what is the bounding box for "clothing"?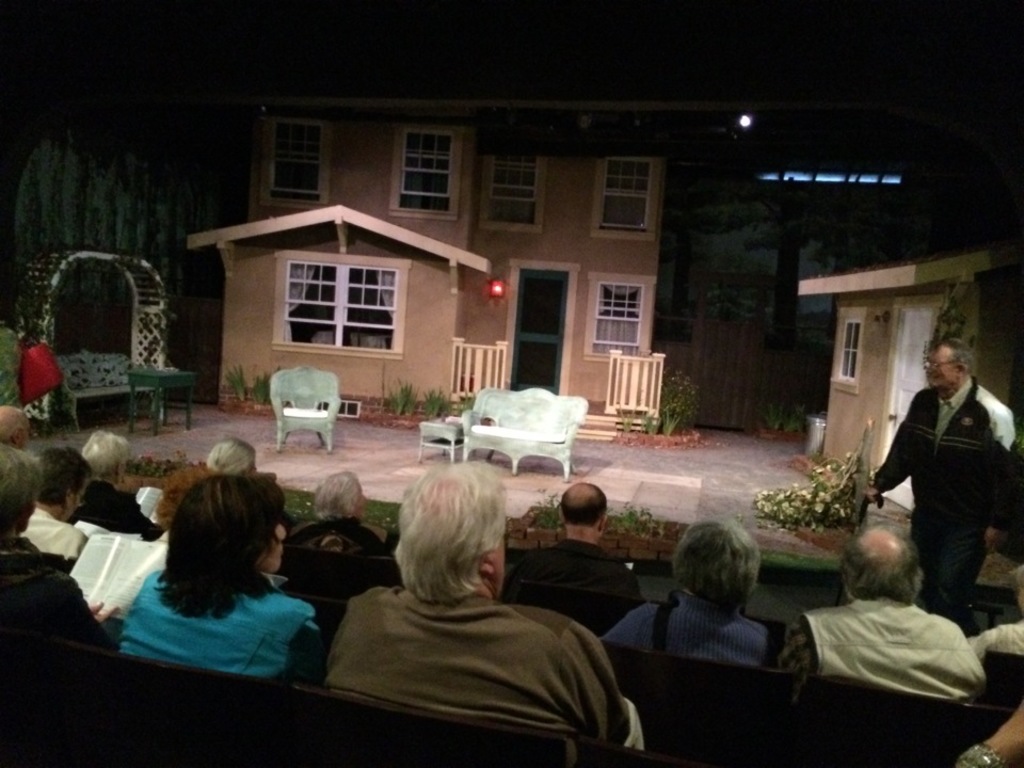
(640,601,853,662).
